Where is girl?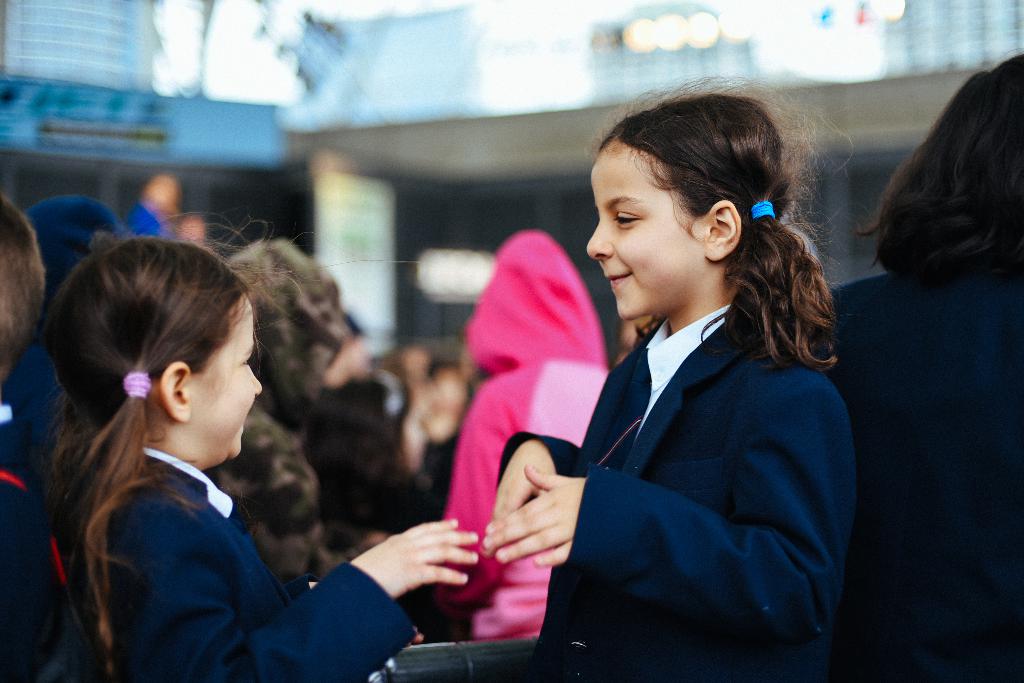
(44,211,476,682).
